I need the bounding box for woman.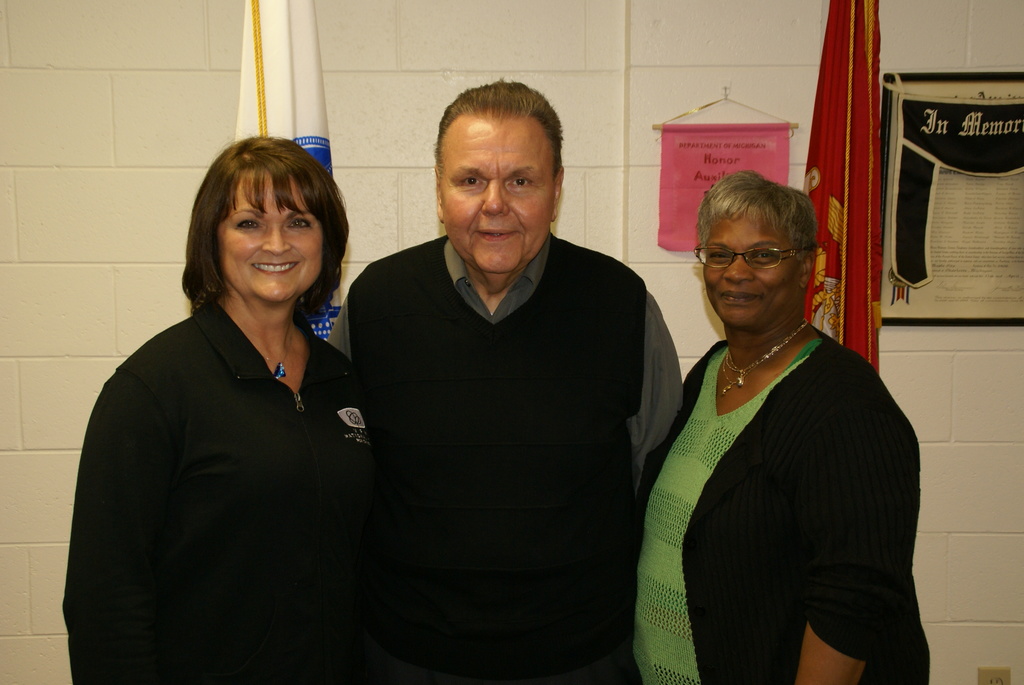
Here it is: [56,129,372,684].
